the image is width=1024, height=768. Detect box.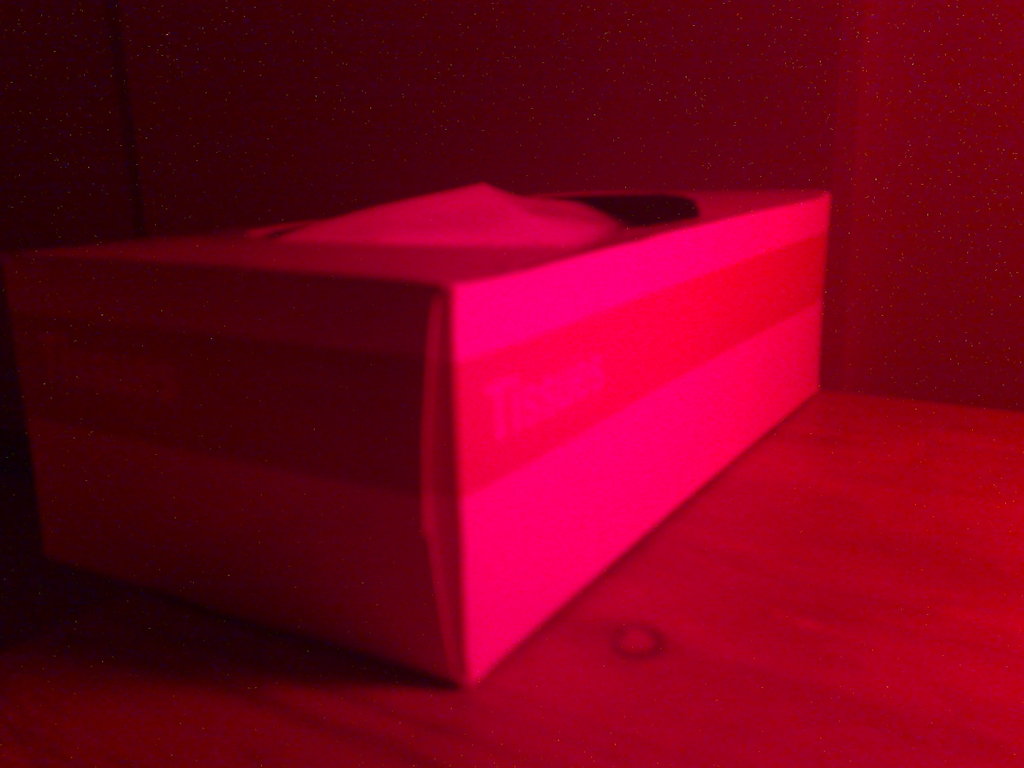
Detection: select_region(73, 125, 868, 696).
